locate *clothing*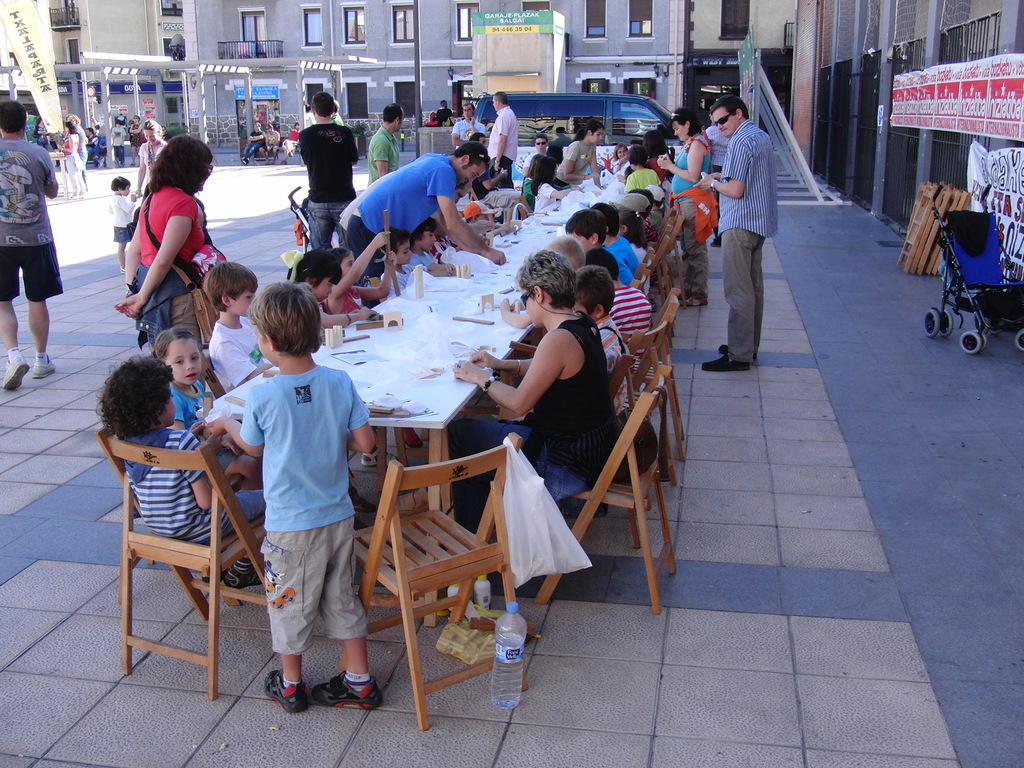
crop(557, 134, 596, 189)
